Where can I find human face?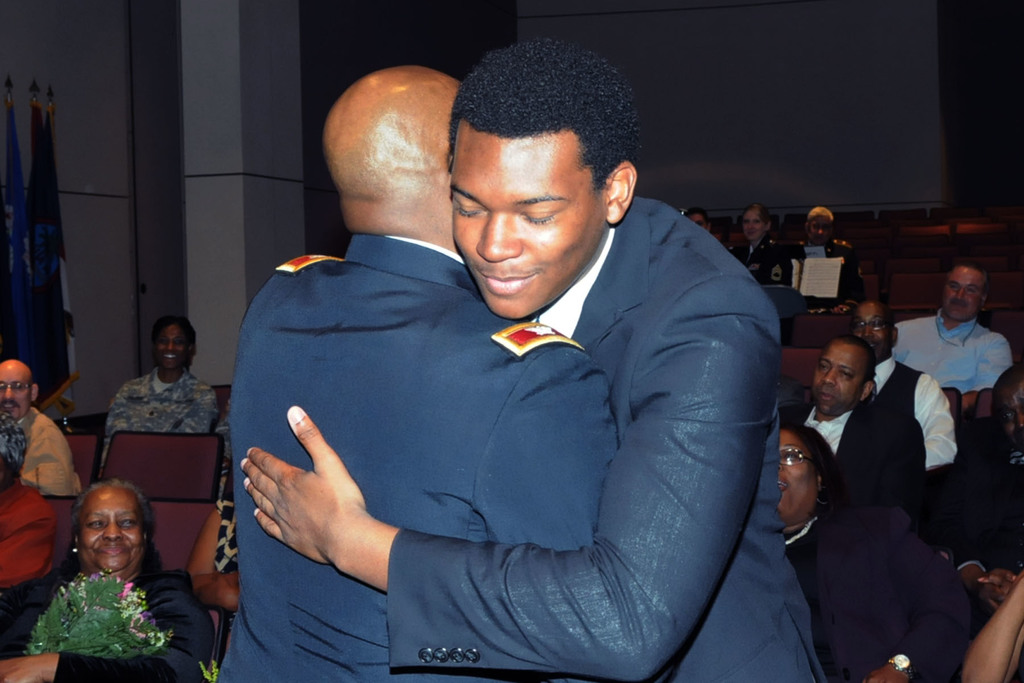
You can find it at detection(778, 431, 820, 520).
